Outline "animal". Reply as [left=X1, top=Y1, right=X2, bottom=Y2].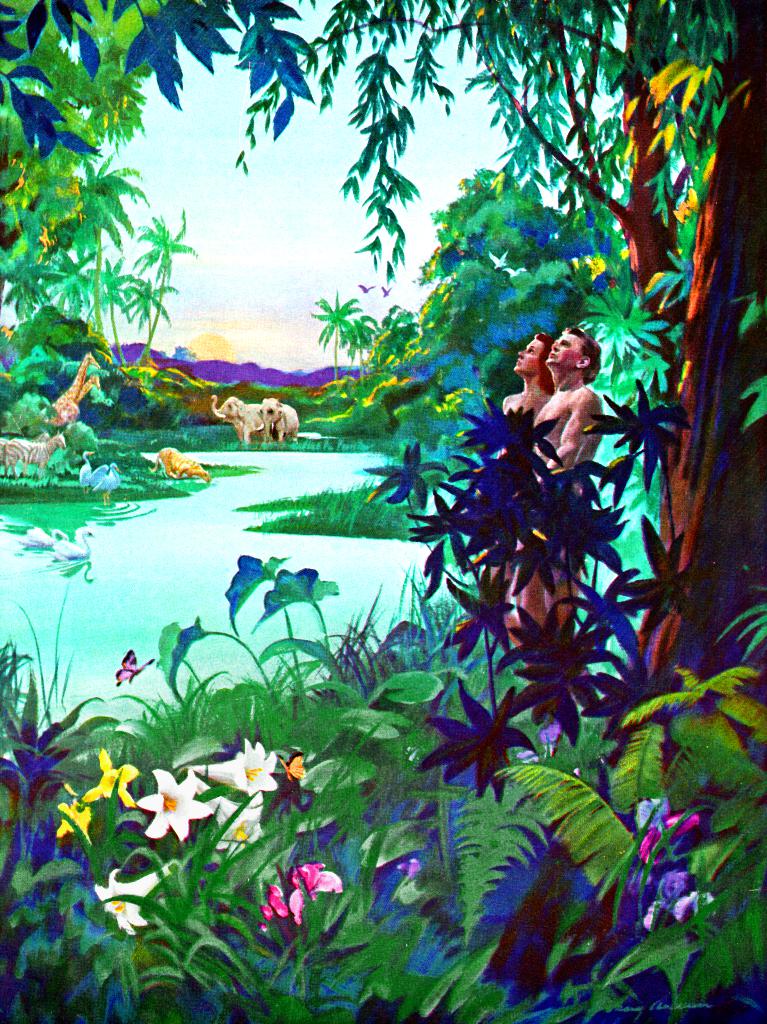
[left=151, top=442, right=207, bottom=481].
